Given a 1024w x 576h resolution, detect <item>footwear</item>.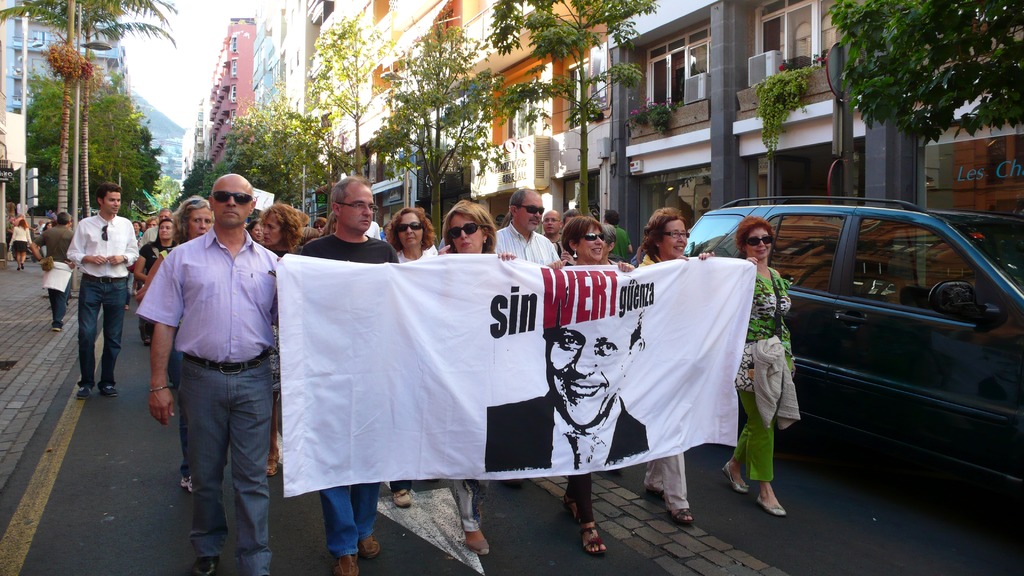
668 505 694 524.
